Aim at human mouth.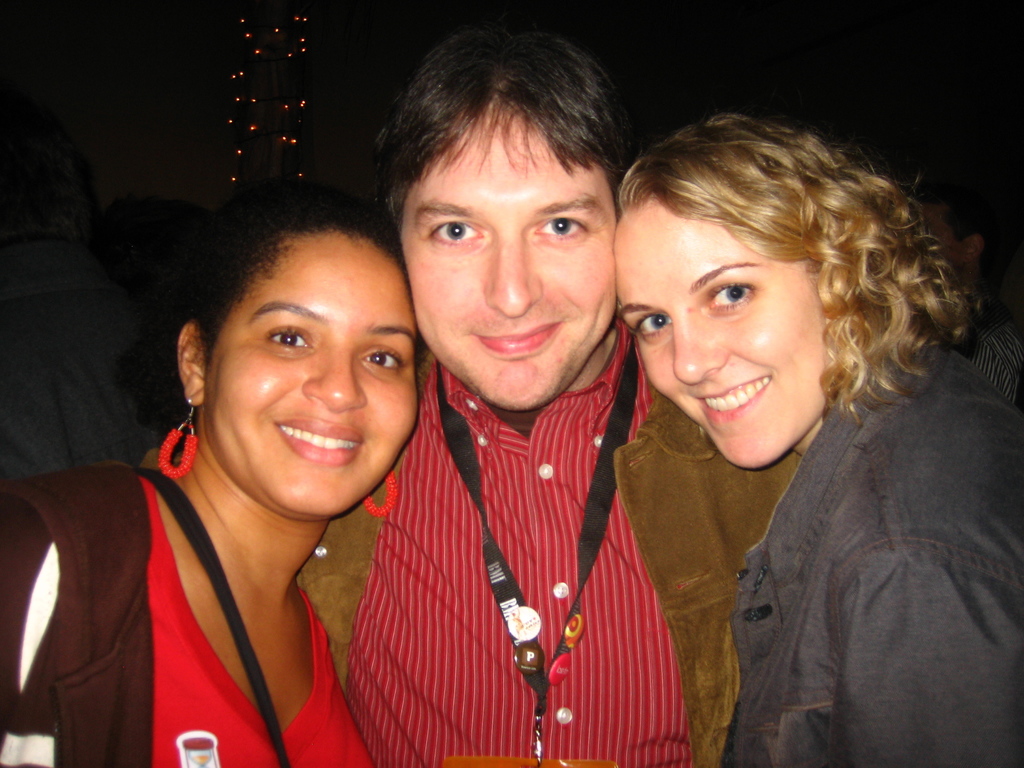
Aimed at [left=259, top=407, right=374, bottom=480].
